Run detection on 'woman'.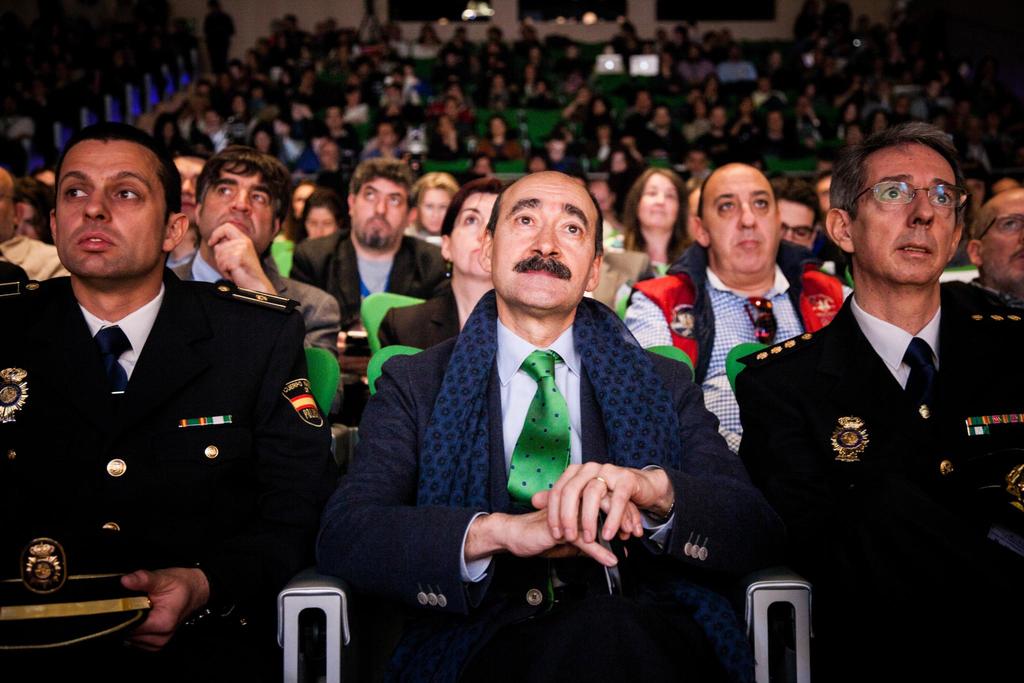
Result: BBox(404, 177, 465, 240).
